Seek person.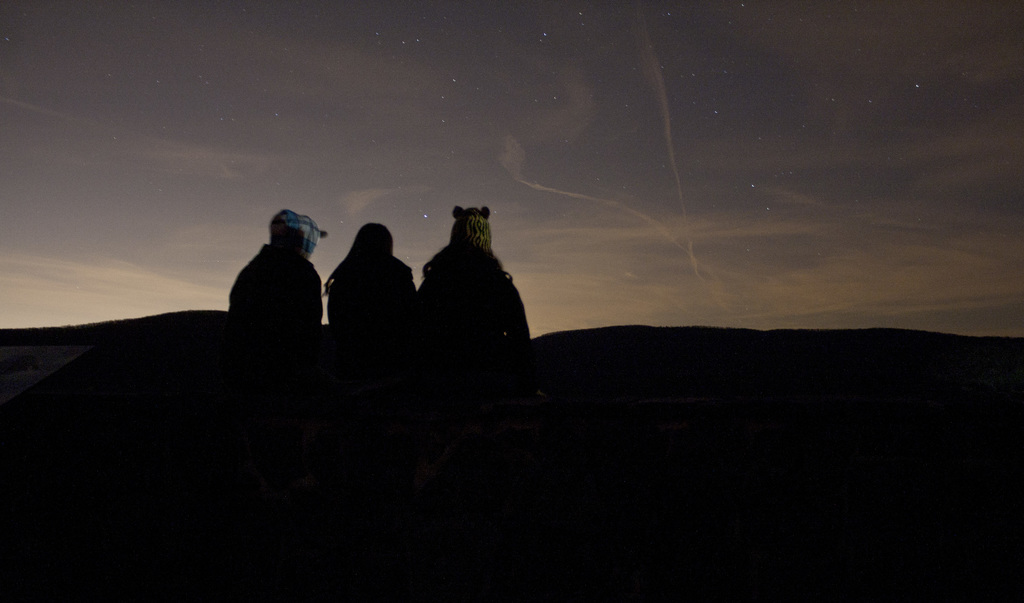
[324,219,420,370].
